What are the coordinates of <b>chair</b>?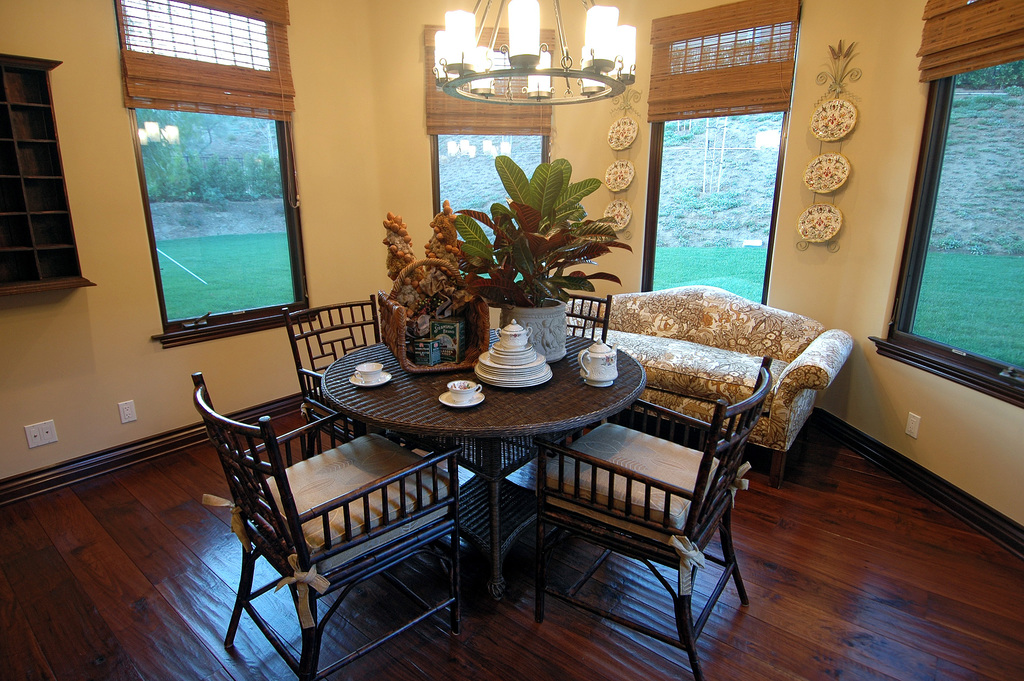
bbox(199, 369, 447, 668).
